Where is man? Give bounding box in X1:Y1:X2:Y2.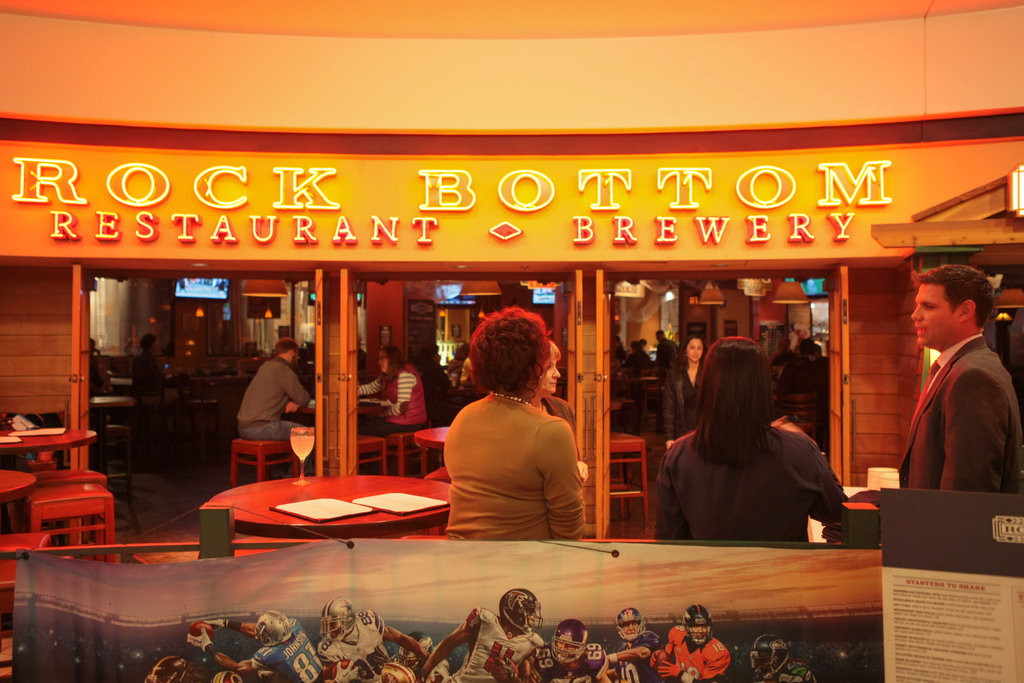
377:626:449:682.
